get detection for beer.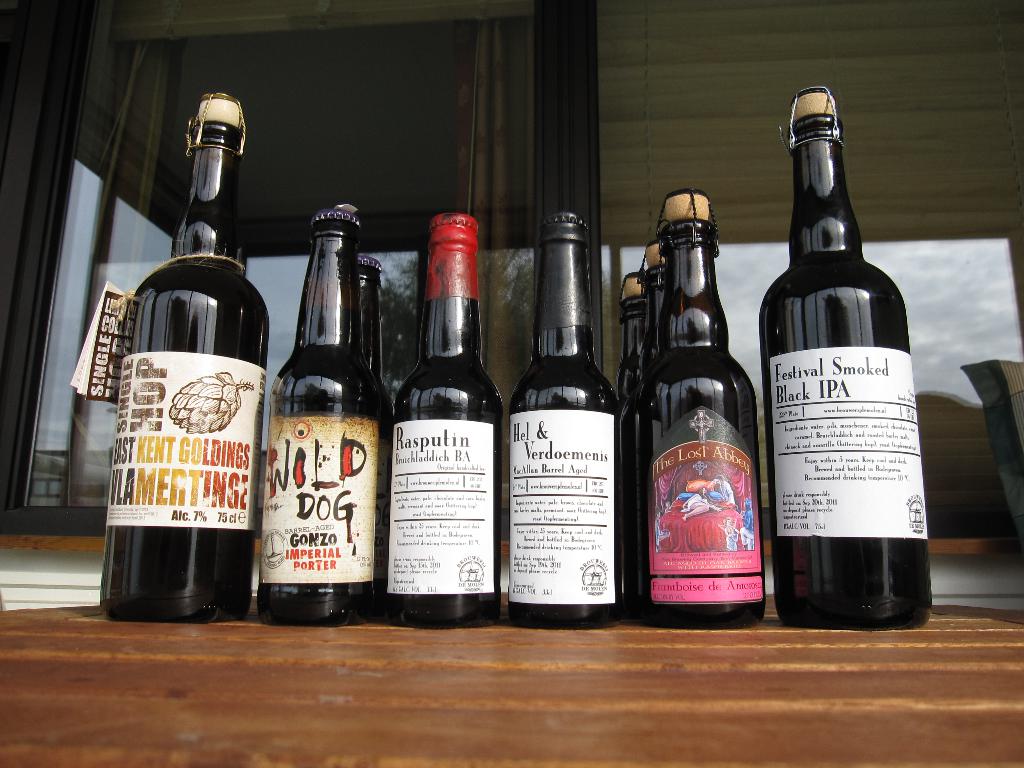
Detection: rect(506, 207, 630, 634).
